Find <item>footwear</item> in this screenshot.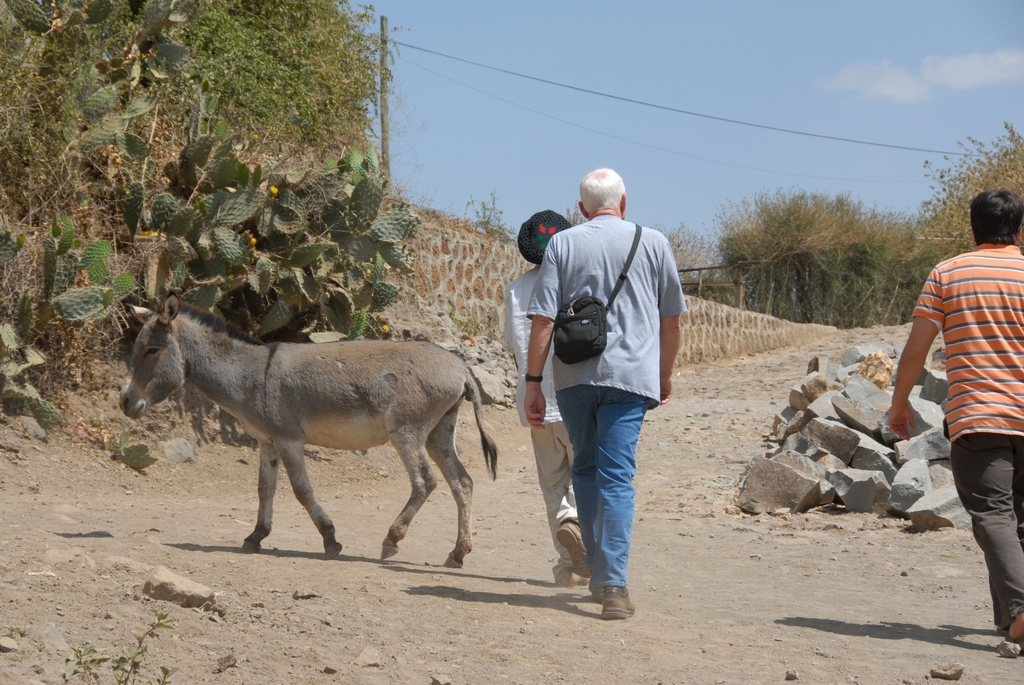
The bounding box for <item>footwear</item> is 554:518:589:579.
